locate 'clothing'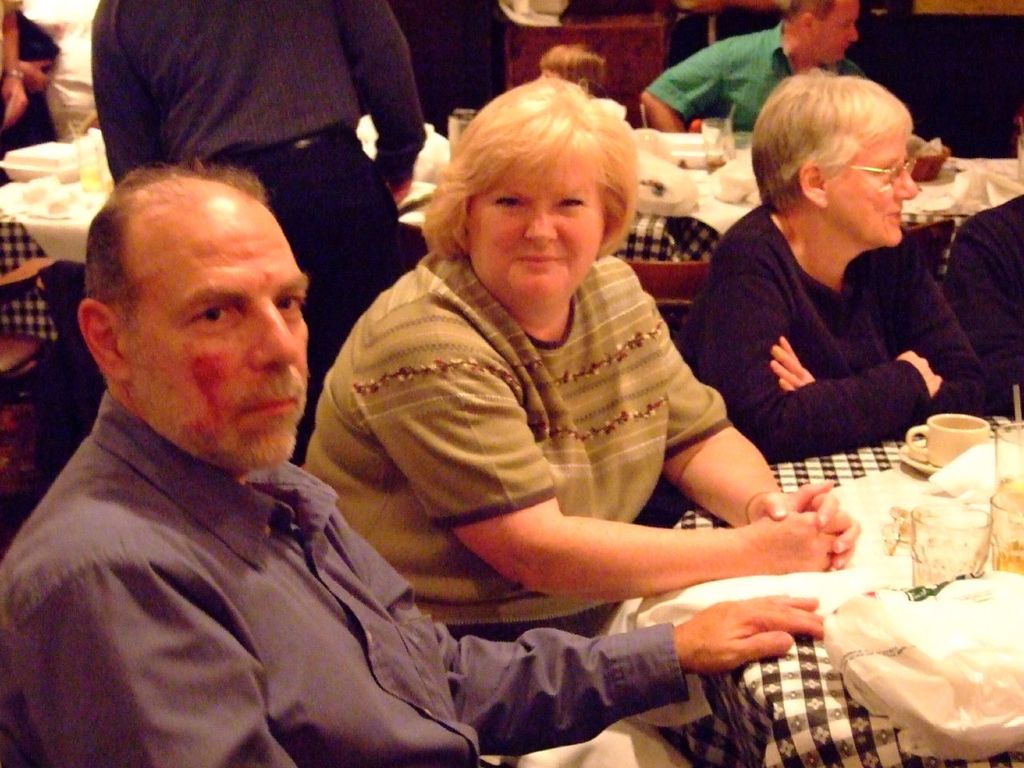
locate(674, 202, 994, 462)
